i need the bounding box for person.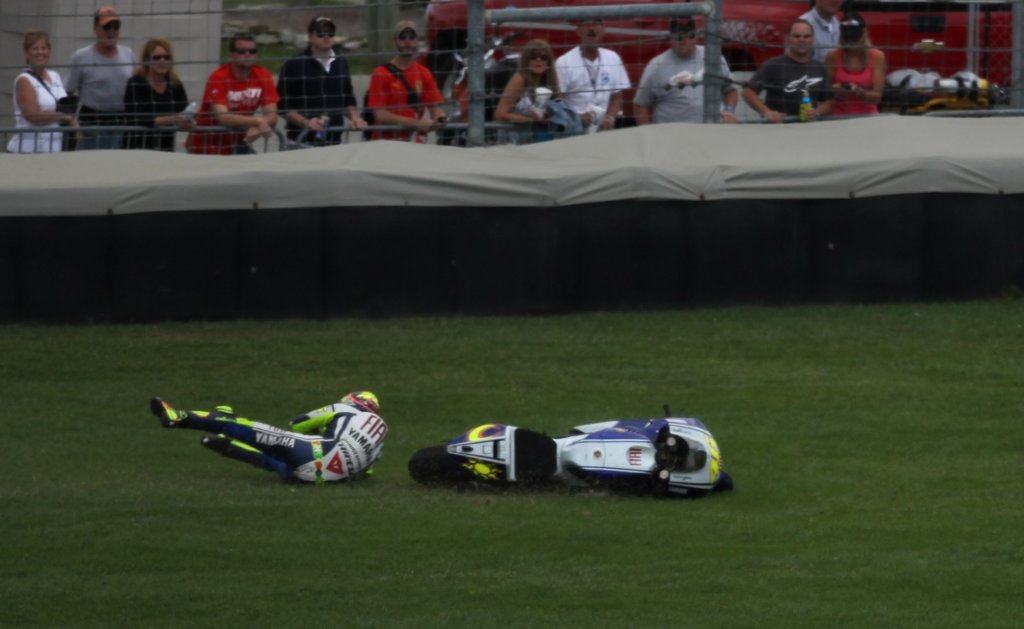
Here it is: x1=496 y1=28 x2=584 y2=155.
